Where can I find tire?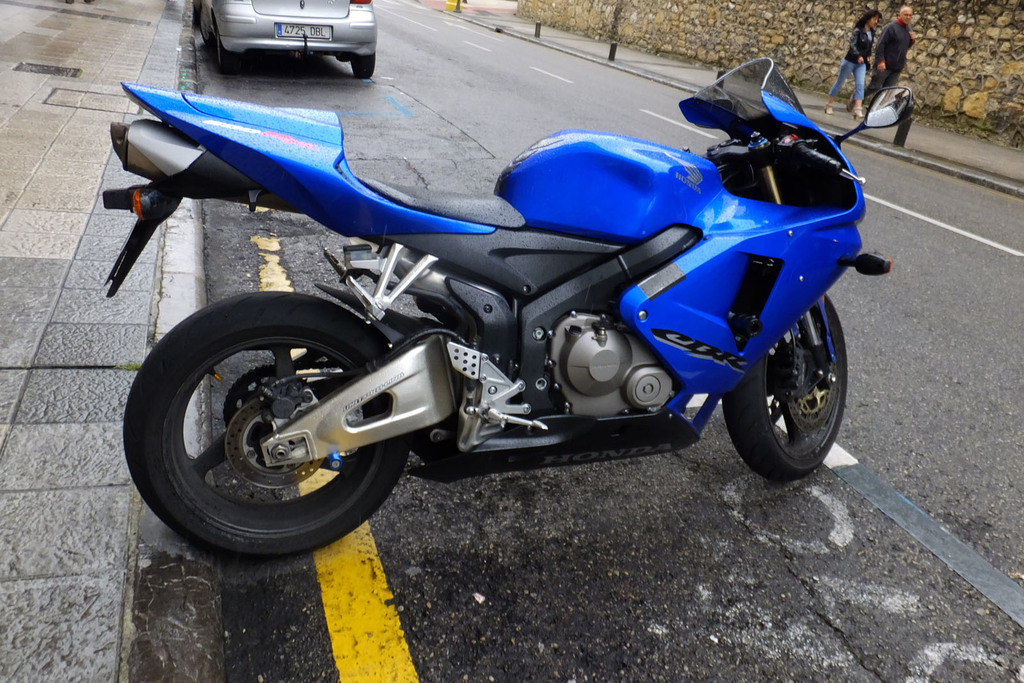
You can find it at bbox=(188, 0, 201, 32).
